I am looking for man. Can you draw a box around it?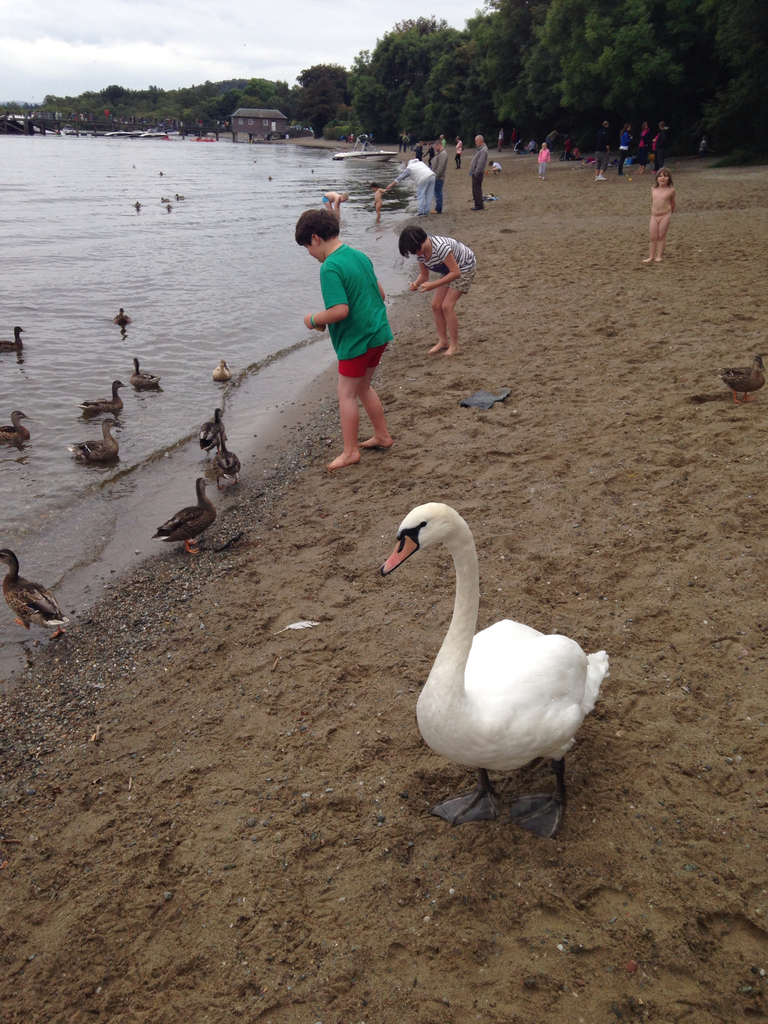
Sure, the bounding box is crop(589, 120, 611, 182).
